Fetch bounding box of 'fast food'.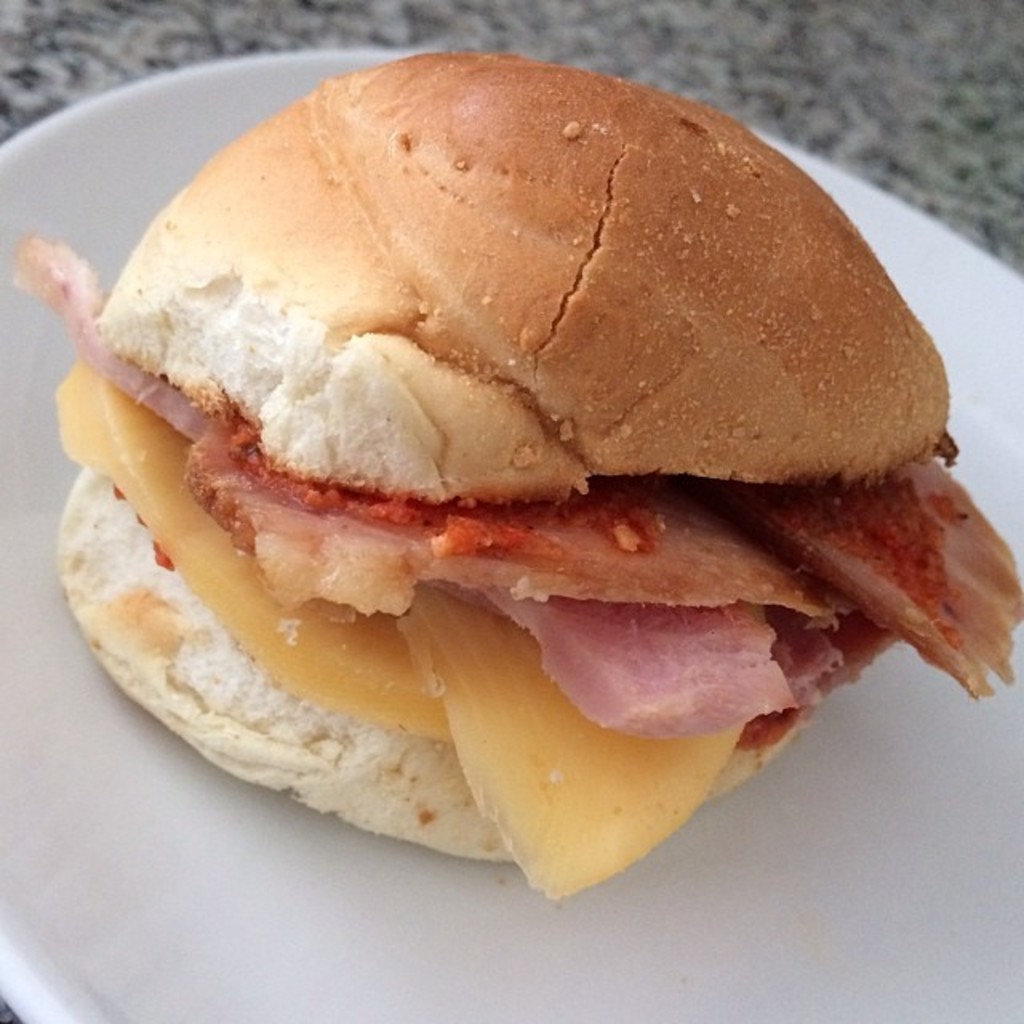
Bbox: 6/32/989/883.
